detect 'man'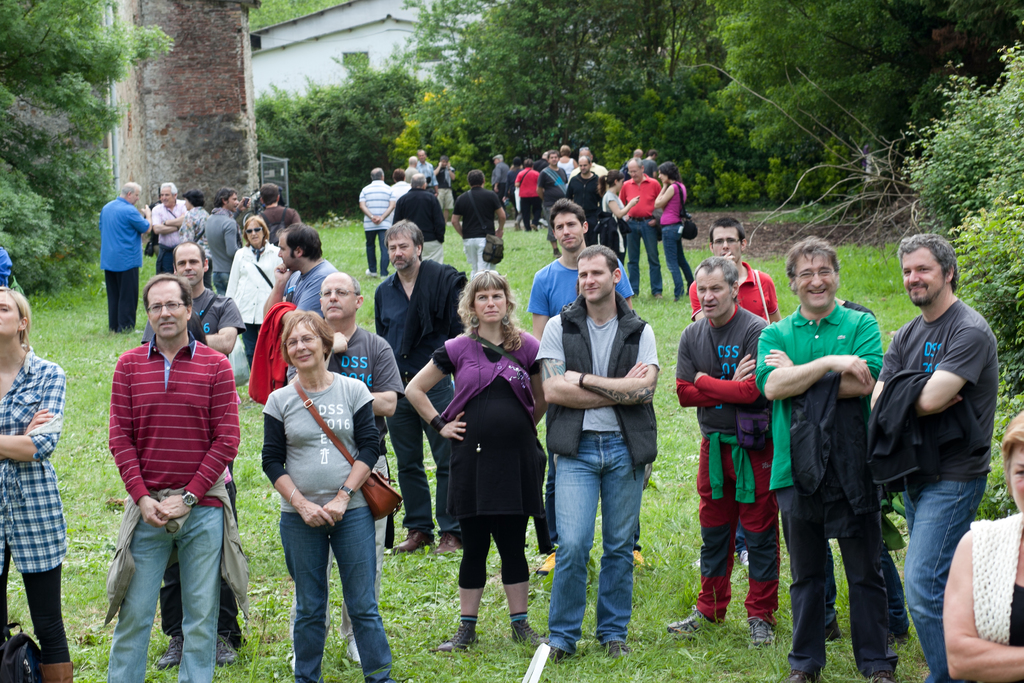
570, 152, 602, 244
